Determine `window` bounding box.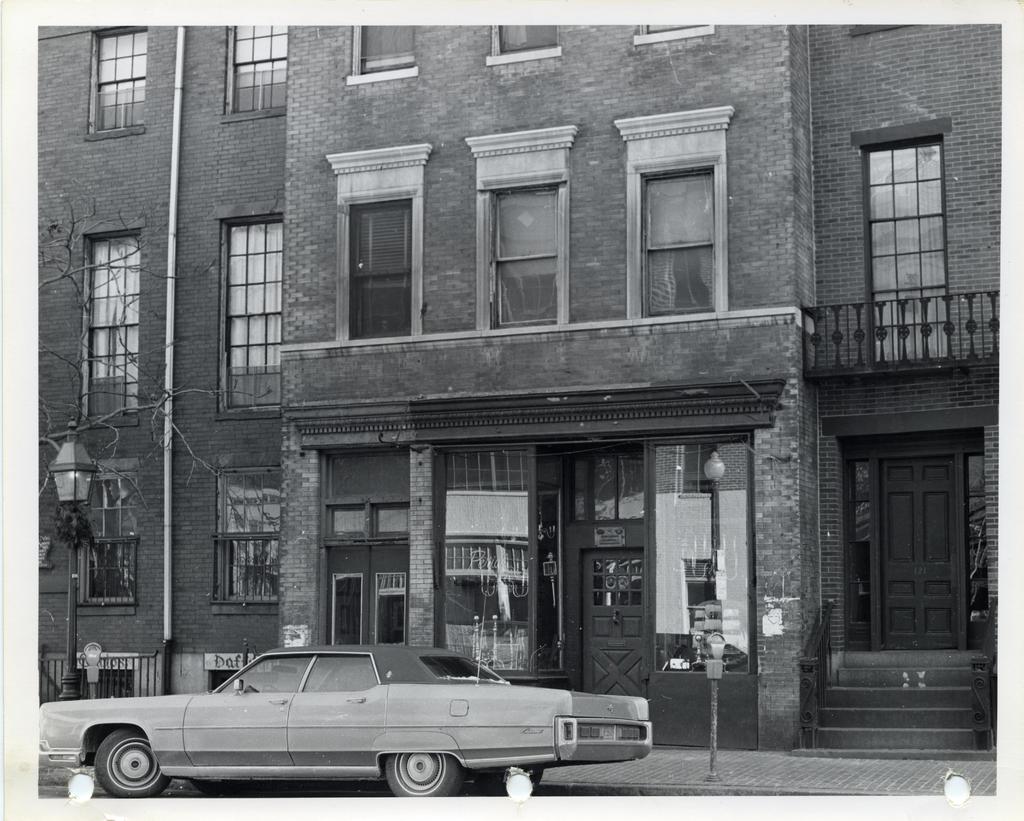
Determined: (492,26,559,66).
